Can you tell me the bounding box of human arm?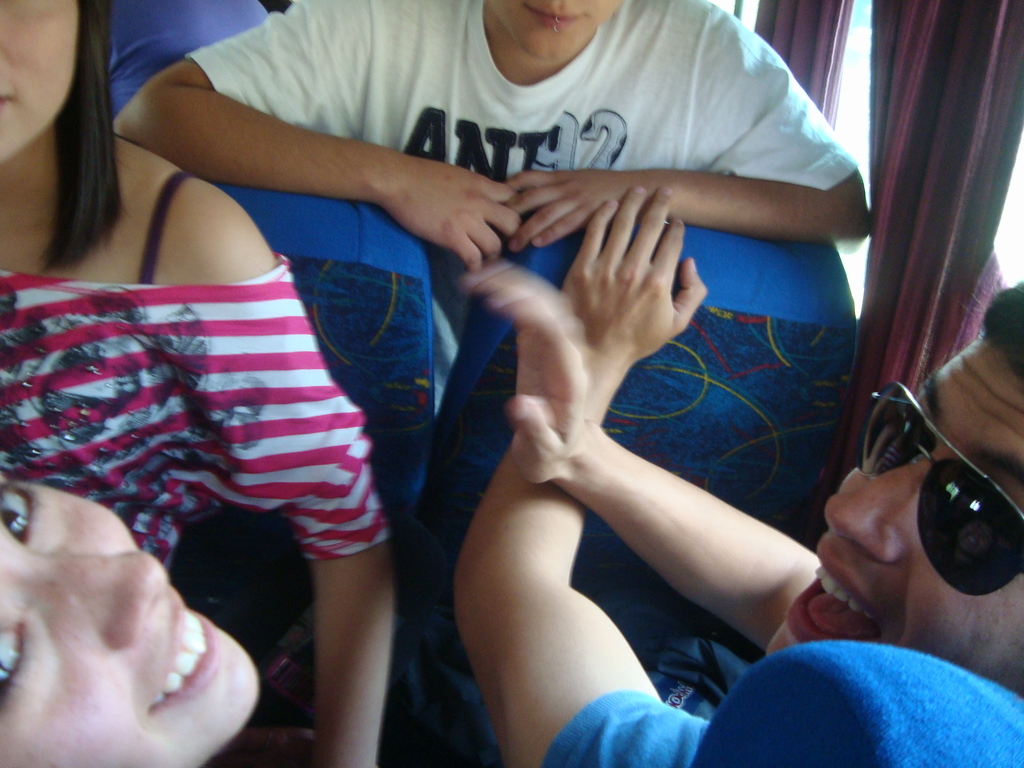
504/0/871/252.
